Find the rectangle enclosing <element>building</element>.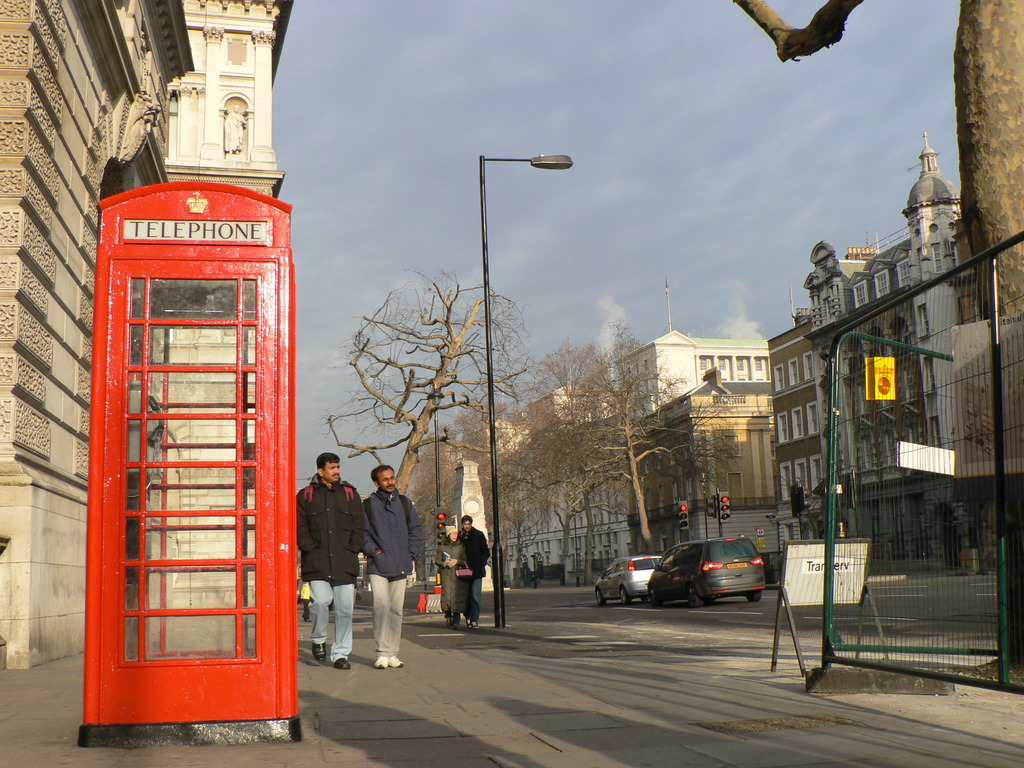
(left=637, top=369, right=776, bottom=559).
